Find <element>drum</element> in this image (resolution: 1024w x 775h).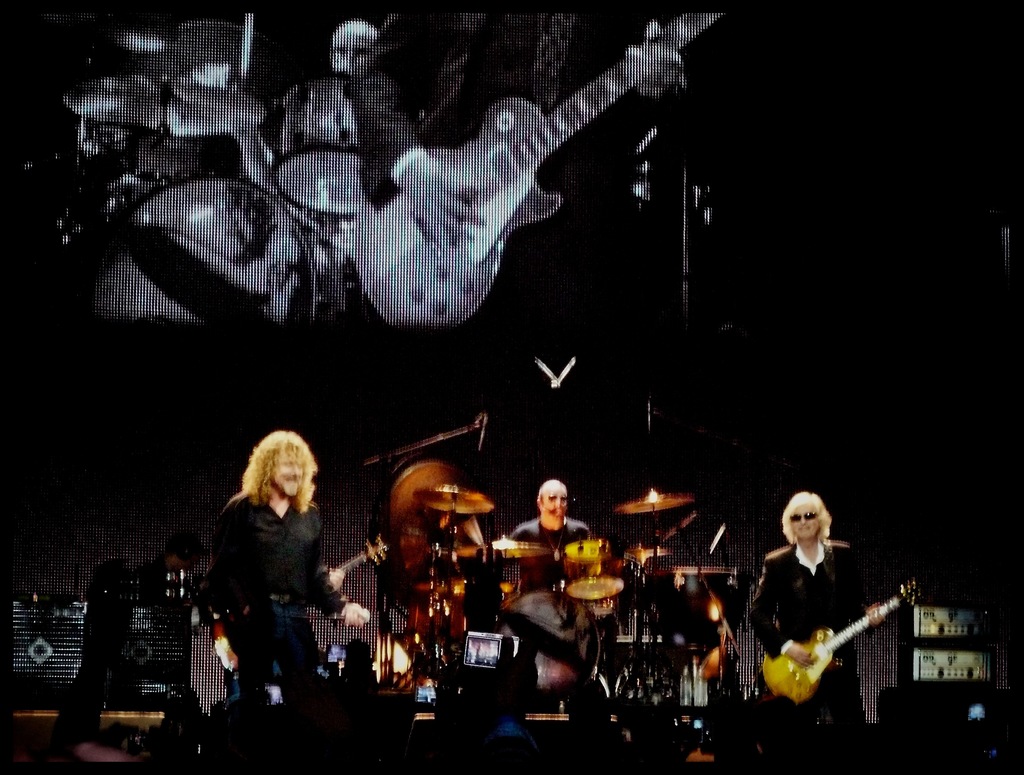
{"left": 566, "top": 573, "right": 625, "bottom": 614}.
